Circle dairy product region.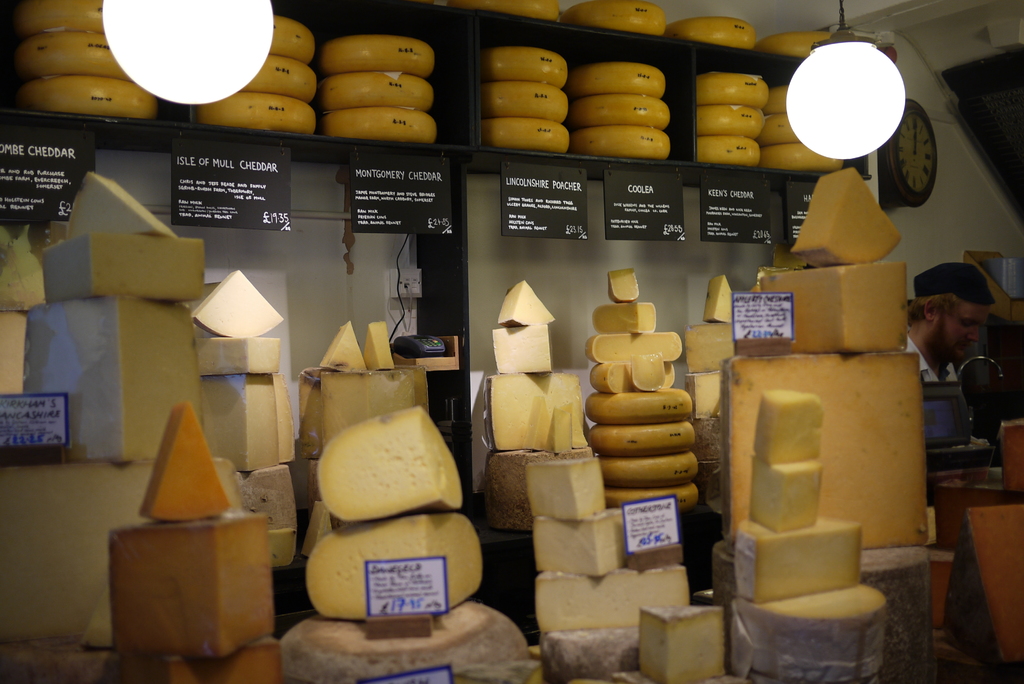
Region: pyautogui.locateOnScreen(725, 583, 885, 683).
